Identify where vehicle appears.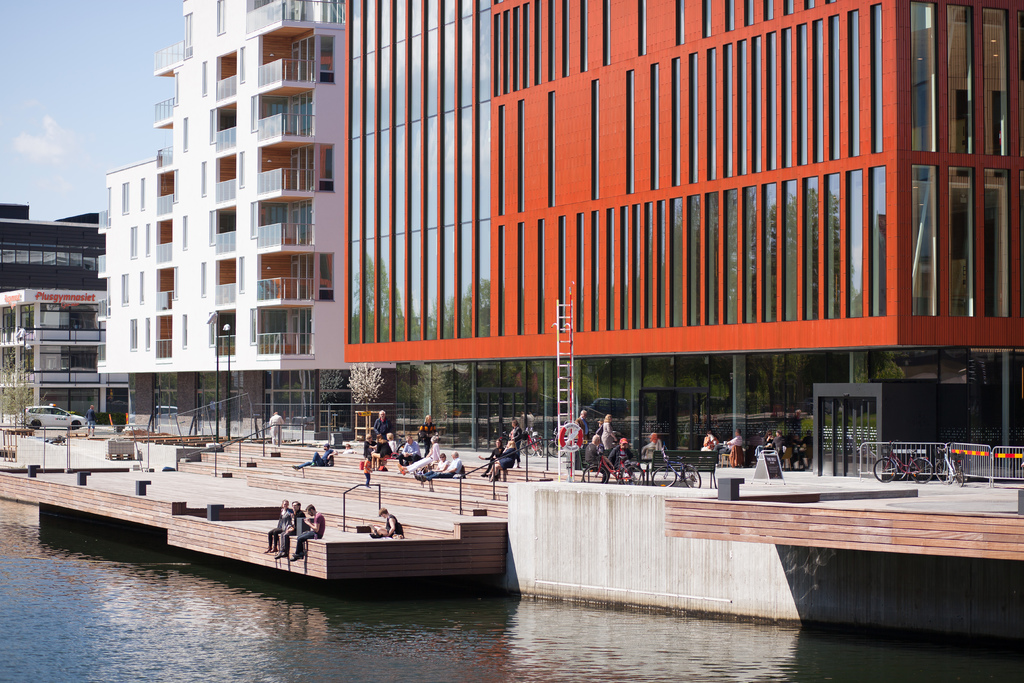
Appears at box(651, 451, 703, 490).
